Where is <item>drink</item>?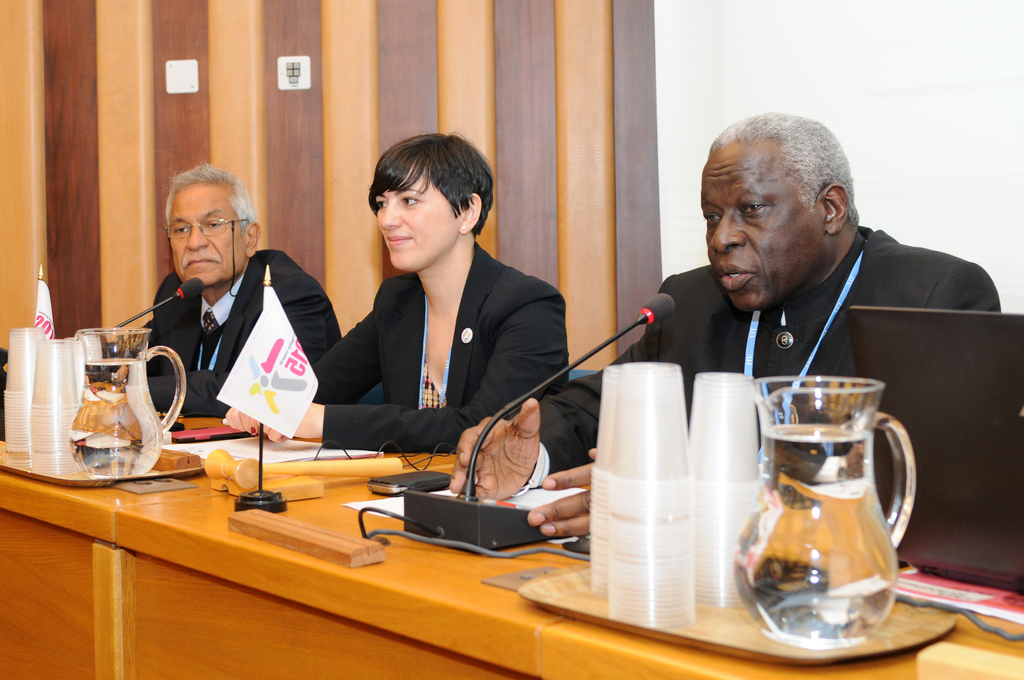
pyautogui.locateOnScreen(70, 359, 166, 483).
